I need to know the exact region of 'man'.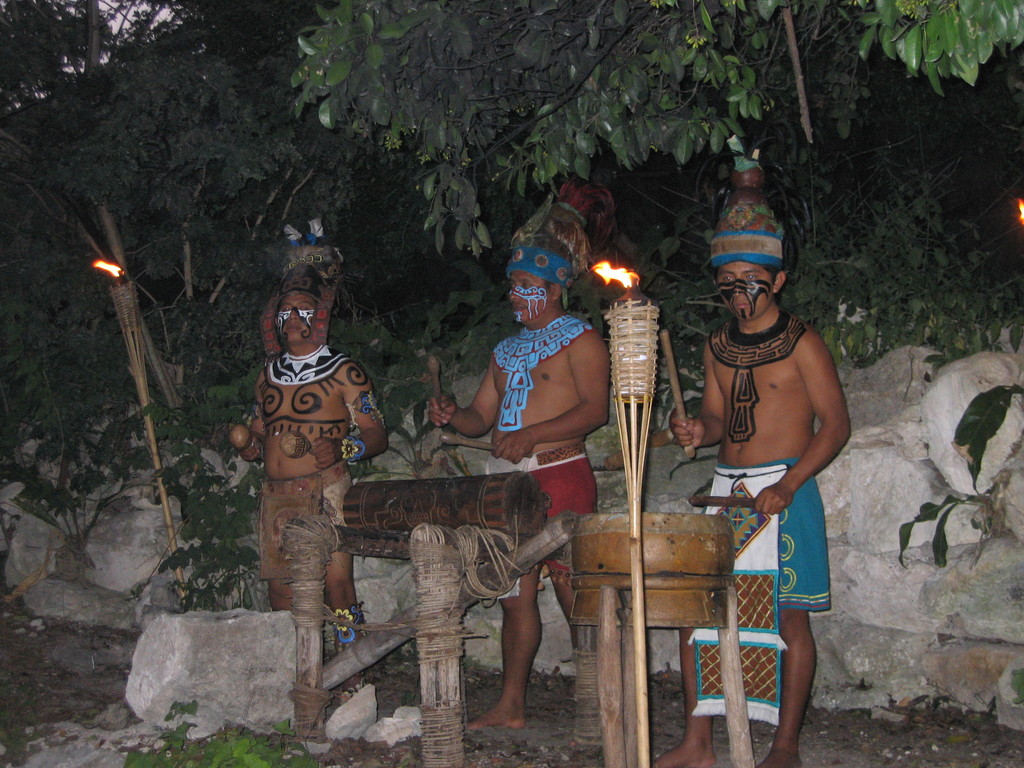
Region: pyautogui.locateOnScreen(446, 222, 640, 731).
